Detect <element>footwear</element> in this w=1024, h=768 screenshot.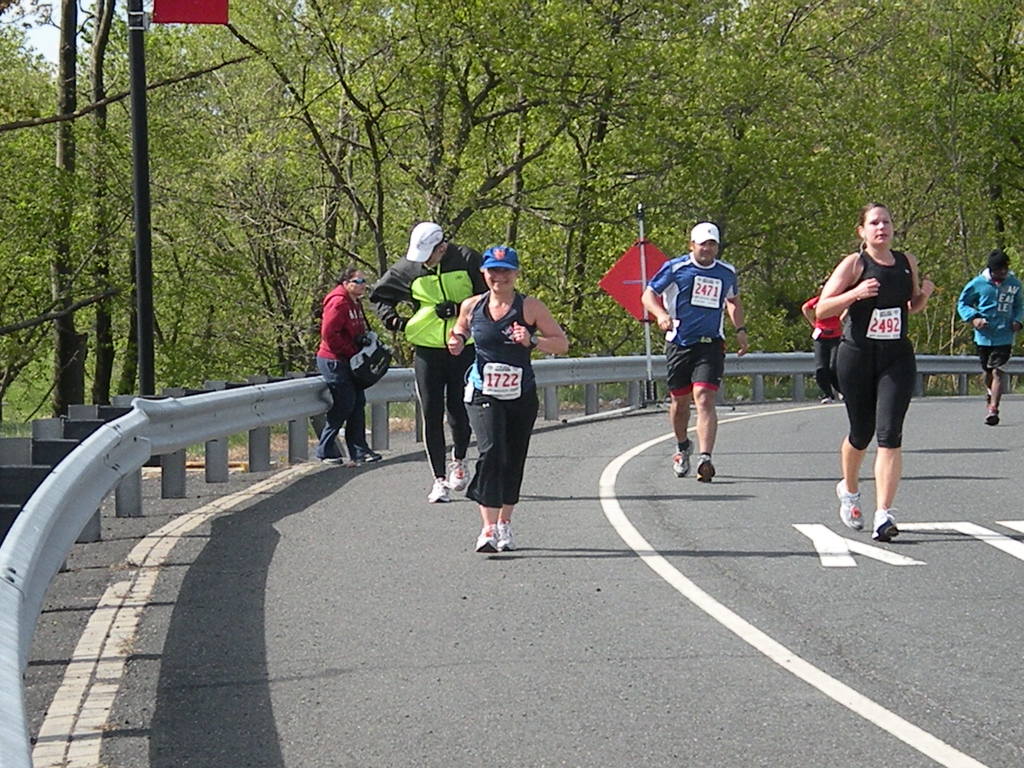
Detection: BBox(320, 458, 346, 467).
